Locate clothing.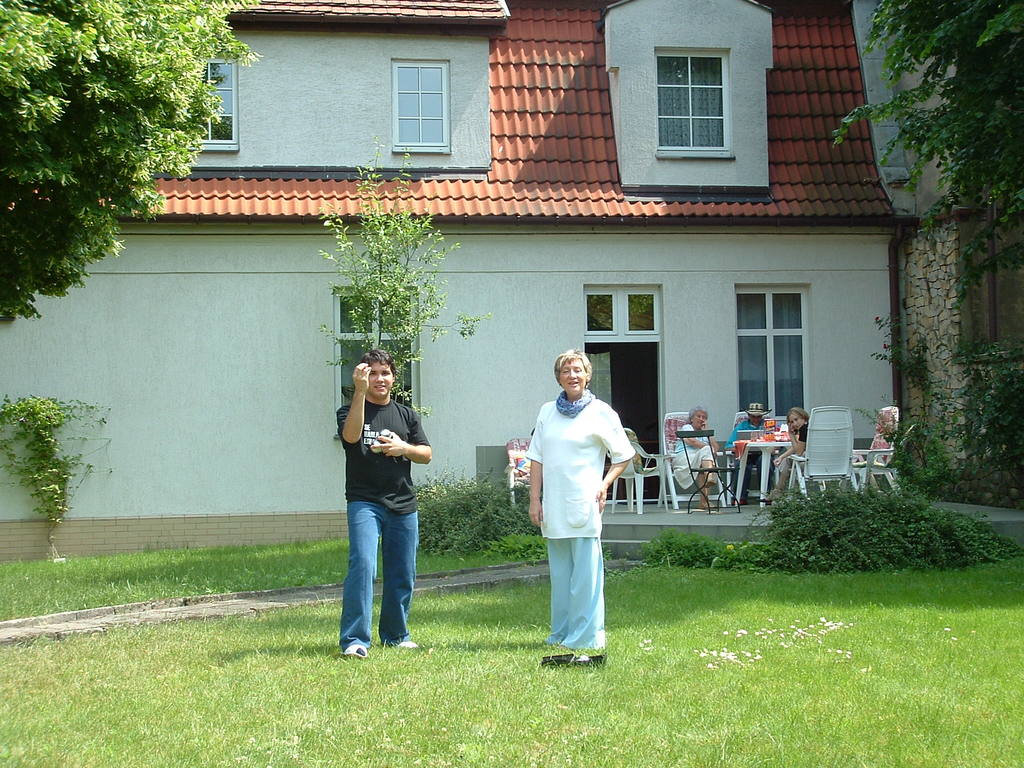
Bounding box: x1=794 y1=424 x2=809 y2=460.
